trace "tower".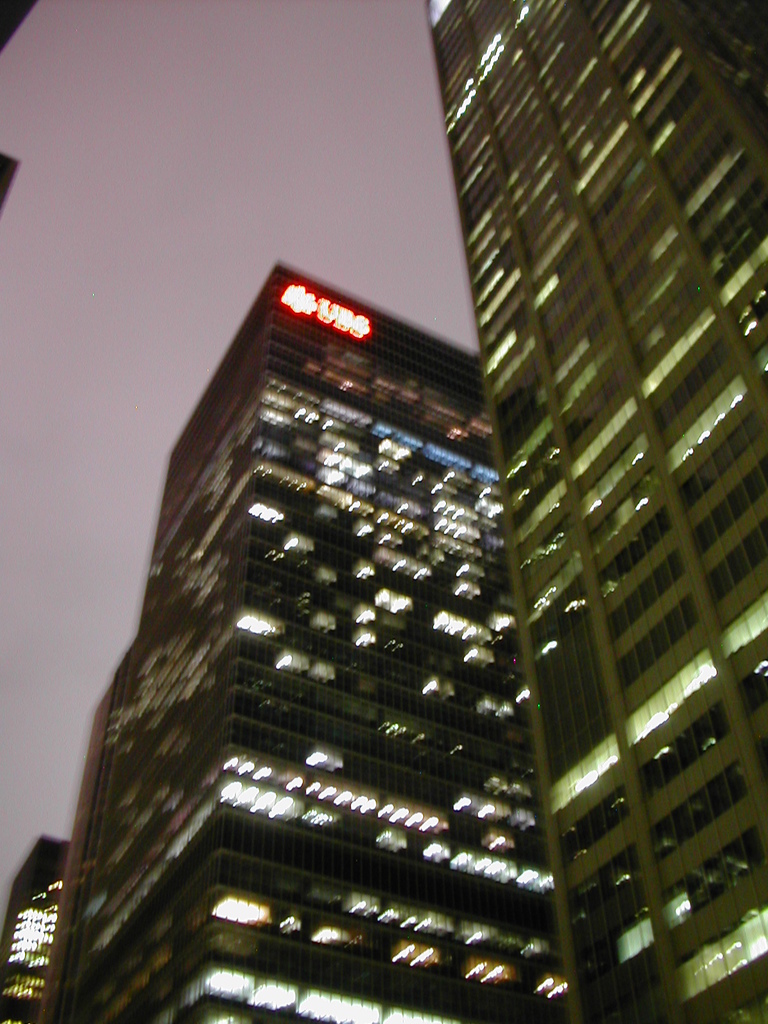
Traced to pyautogui.locateOnScreen(406, 10, 753, 1023).
